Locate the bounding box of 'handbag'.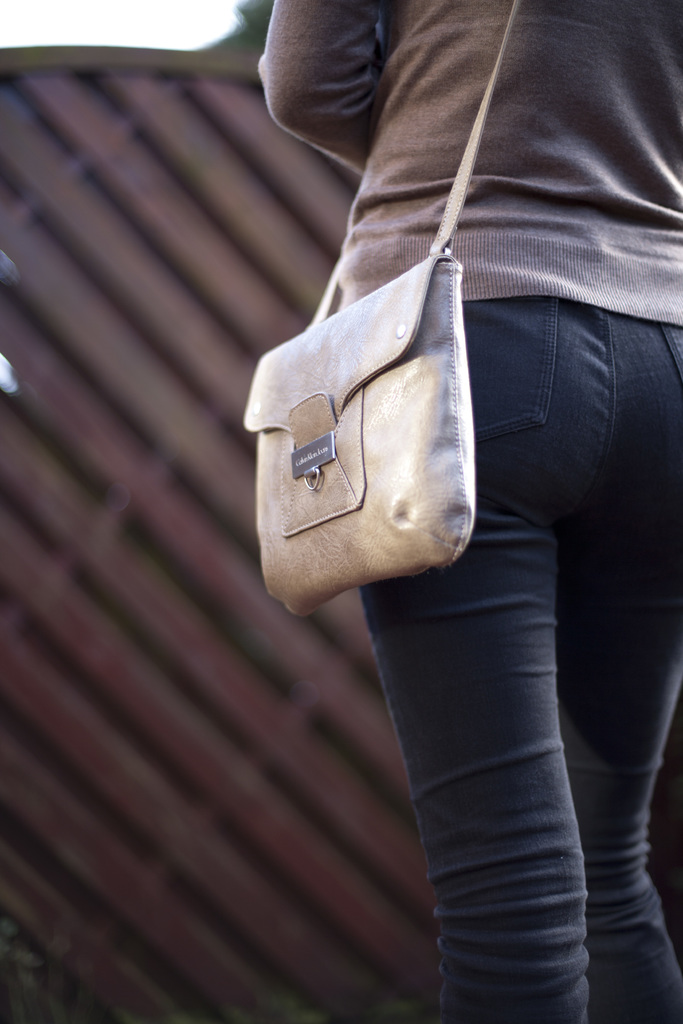
Bounding box: 244:0:523:618.
